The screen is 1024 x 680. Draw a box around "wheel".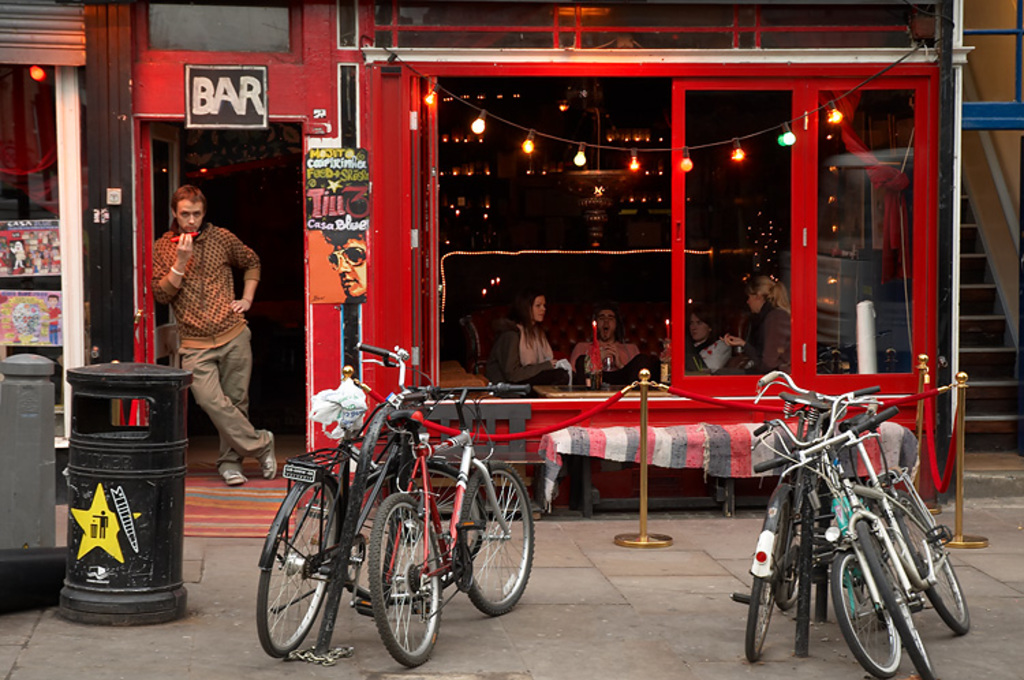
x1=744, y1=500, x2=785, y2=662.
